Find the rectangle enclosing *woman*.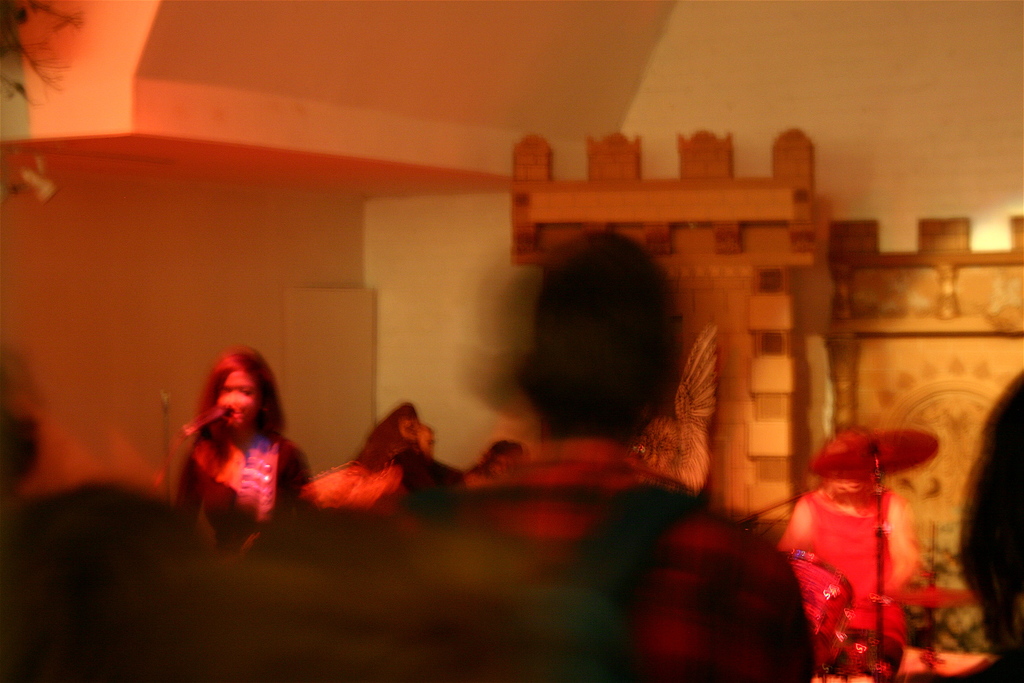
pyautogui.locateOnScreen(163, 344, 300, 549).
